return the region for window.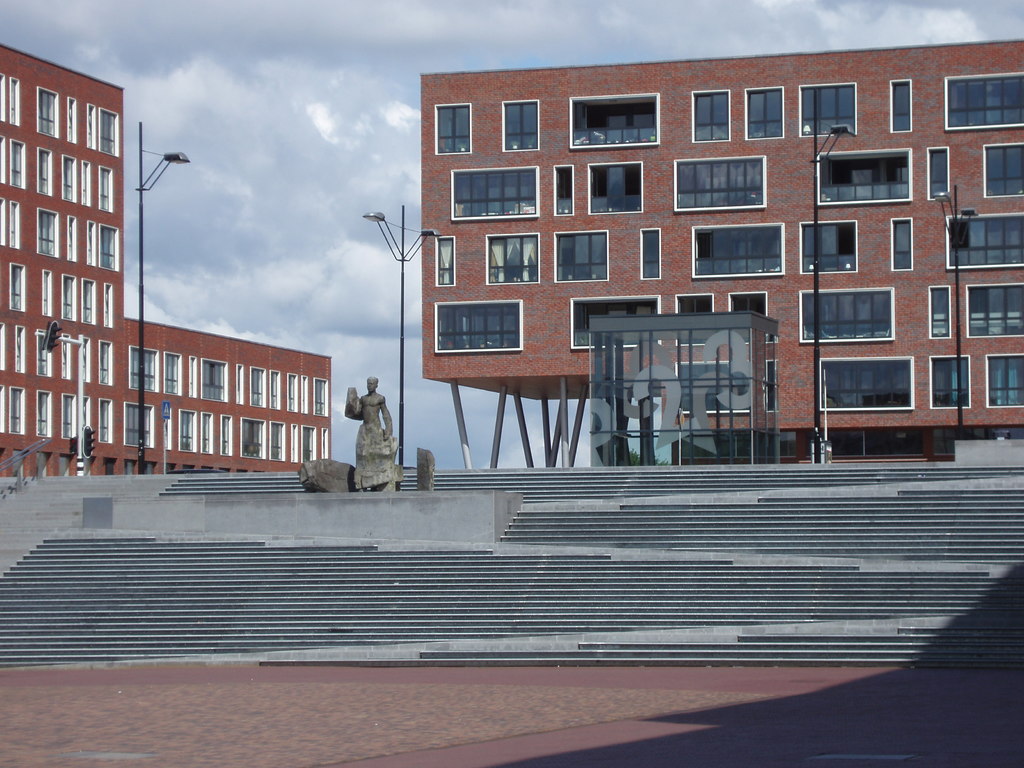
region(59, 338, 69, 381).
